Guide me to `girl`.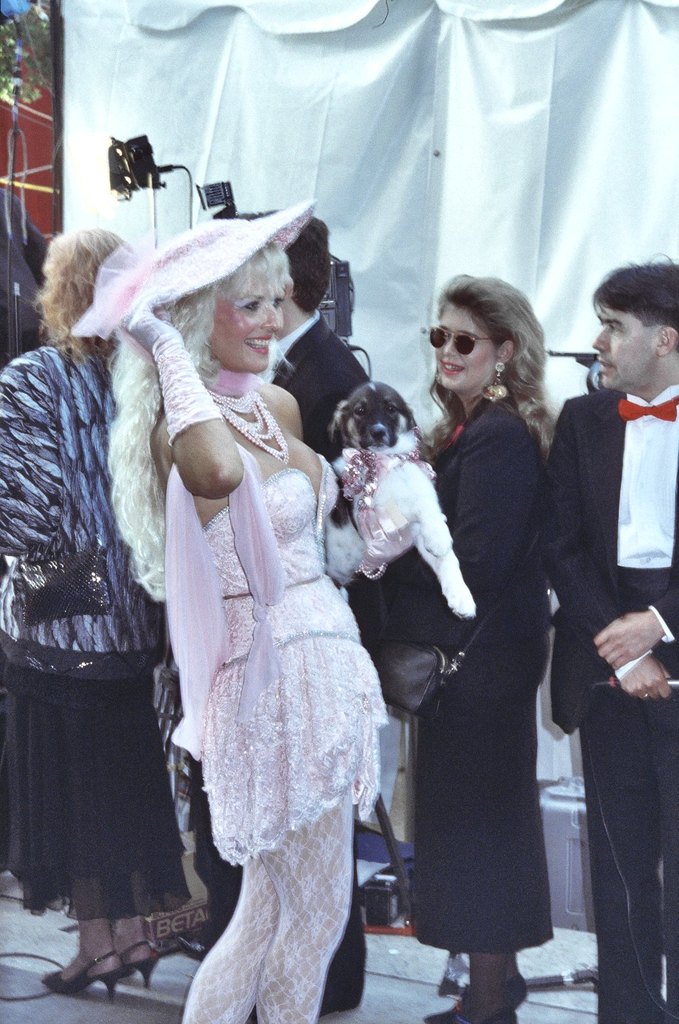
Guidance: [left=362, top=277, right=557, bottom=1023].
